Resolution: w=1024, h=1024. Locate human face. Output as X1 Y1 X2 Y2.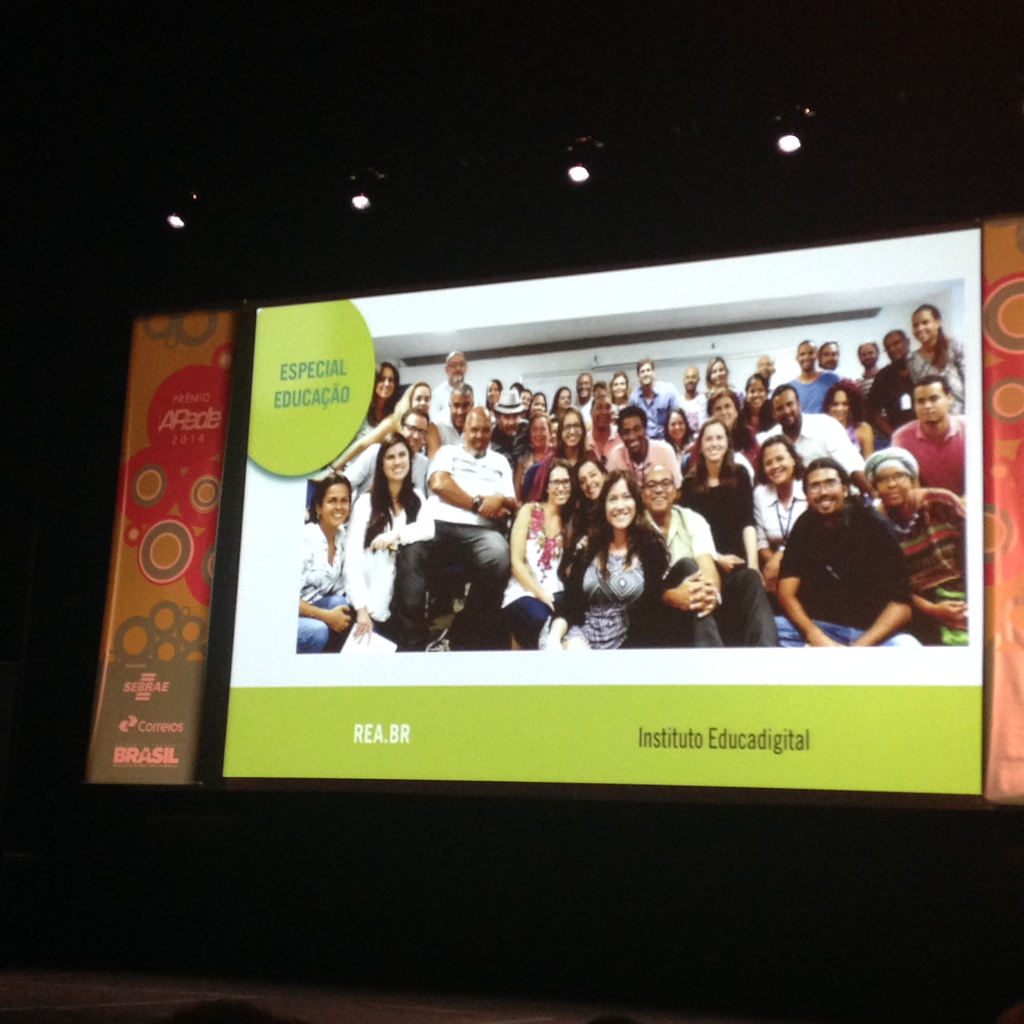
794 343 819 372.
